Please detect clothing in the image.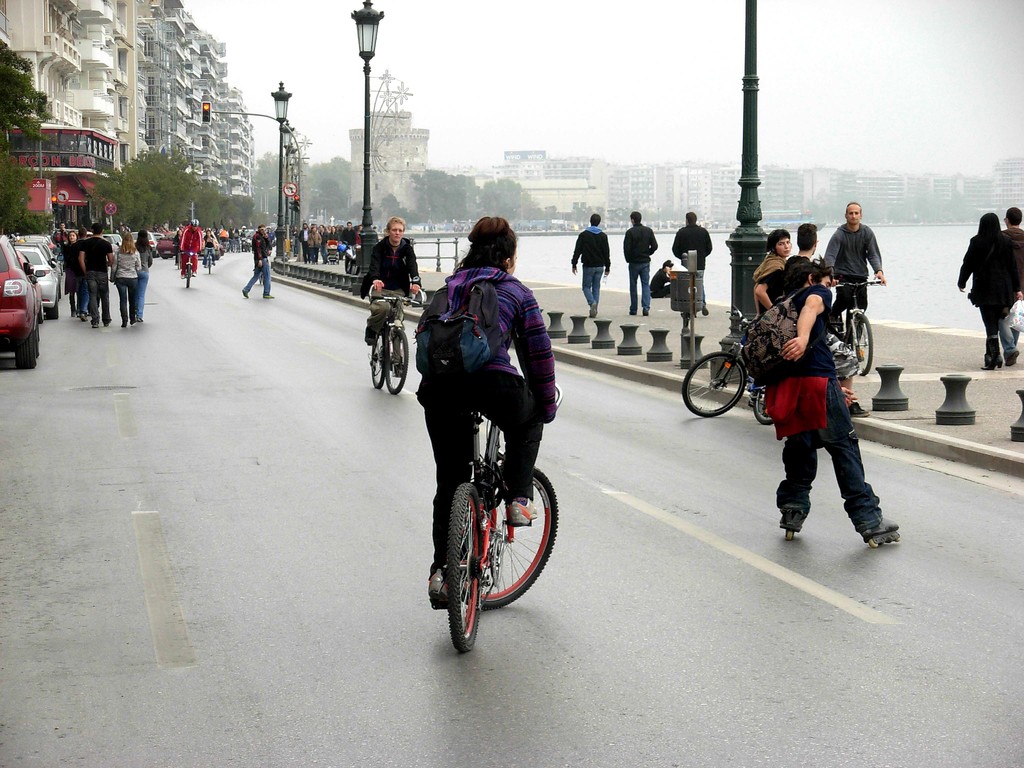
pyautogui.locateOnScreen(236, 232, 241, 249).
